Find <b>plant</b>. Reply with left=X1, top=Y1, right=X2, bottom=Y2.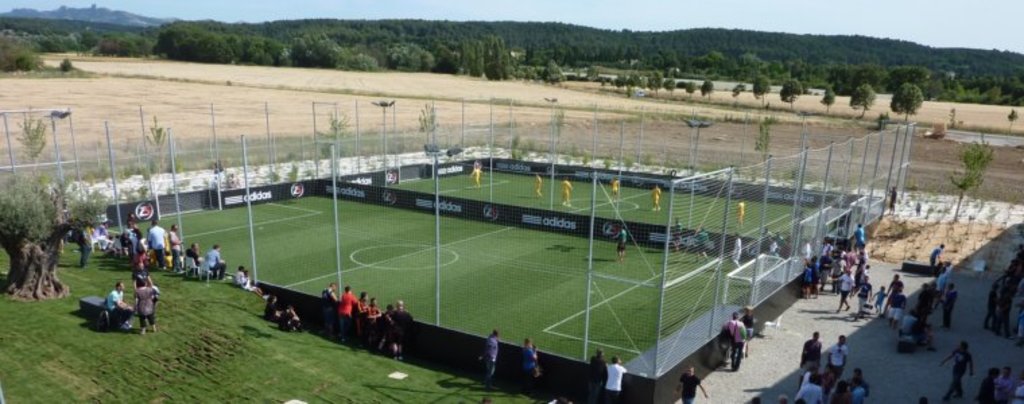
left=1004, top=106, right=1020, bottom=135.
